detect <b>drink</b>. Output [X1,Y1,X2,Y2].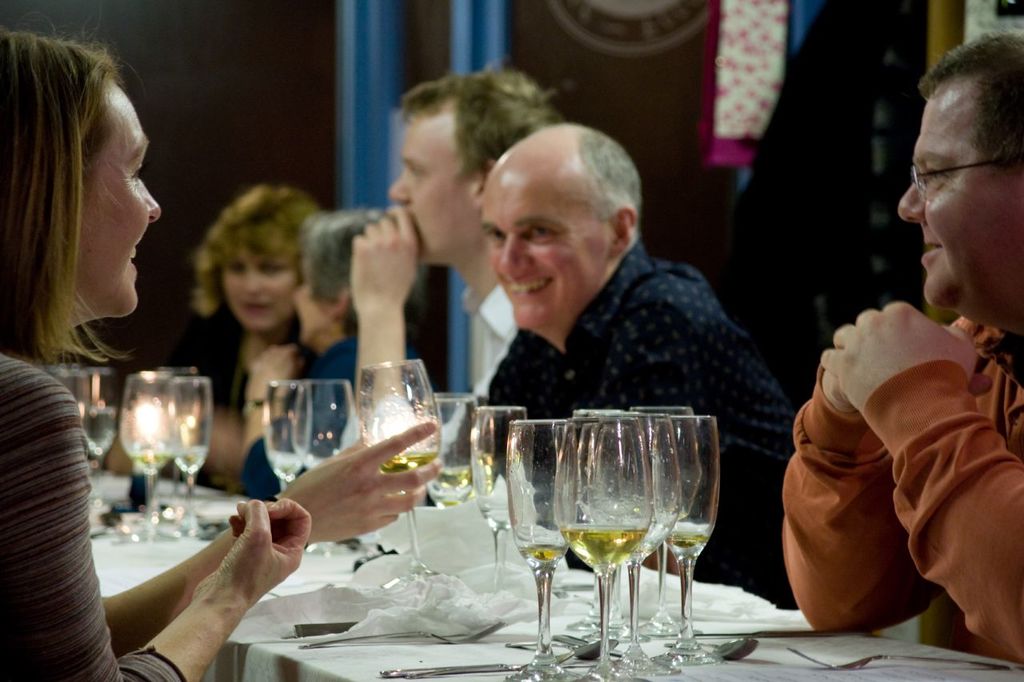
[558,528,643,569].
